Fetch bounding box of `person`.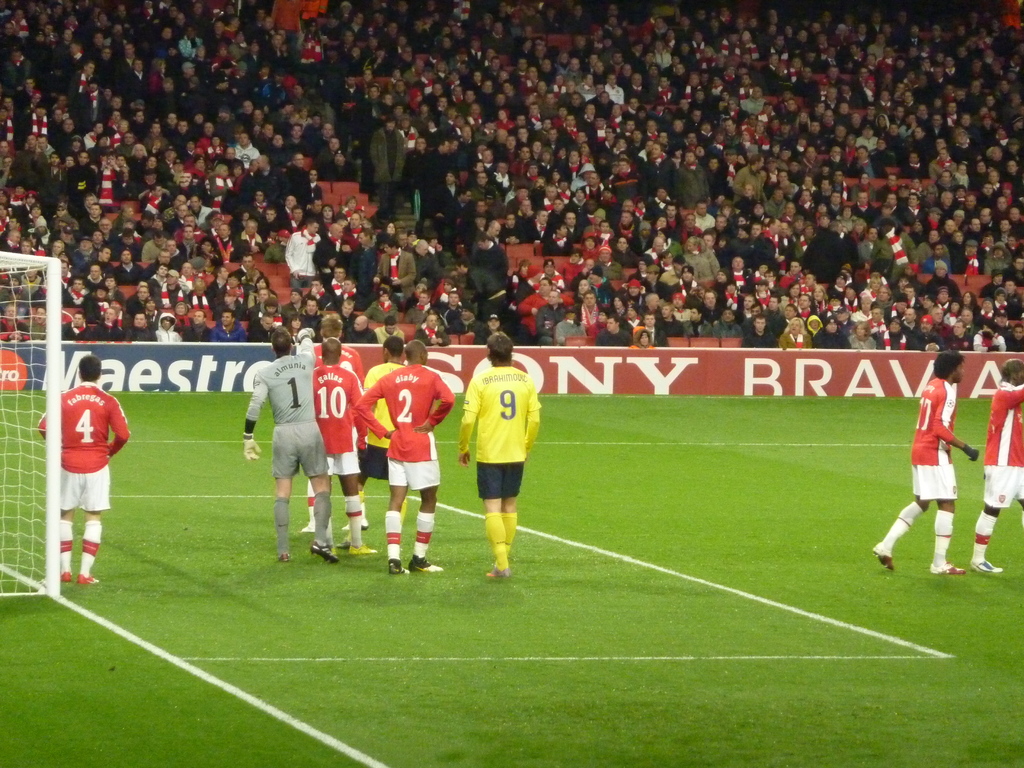
Bbox: pyautogui.locateOnScreen(35, 353, 132, 586).
